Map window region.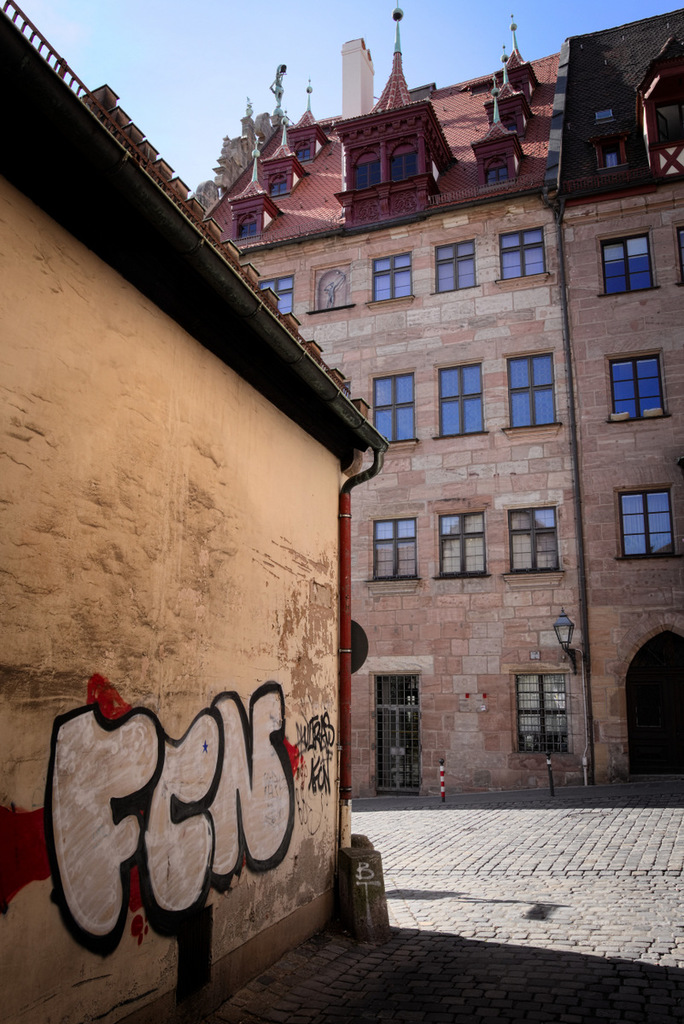
Mapped to rect(364, 246, 420, 305).
